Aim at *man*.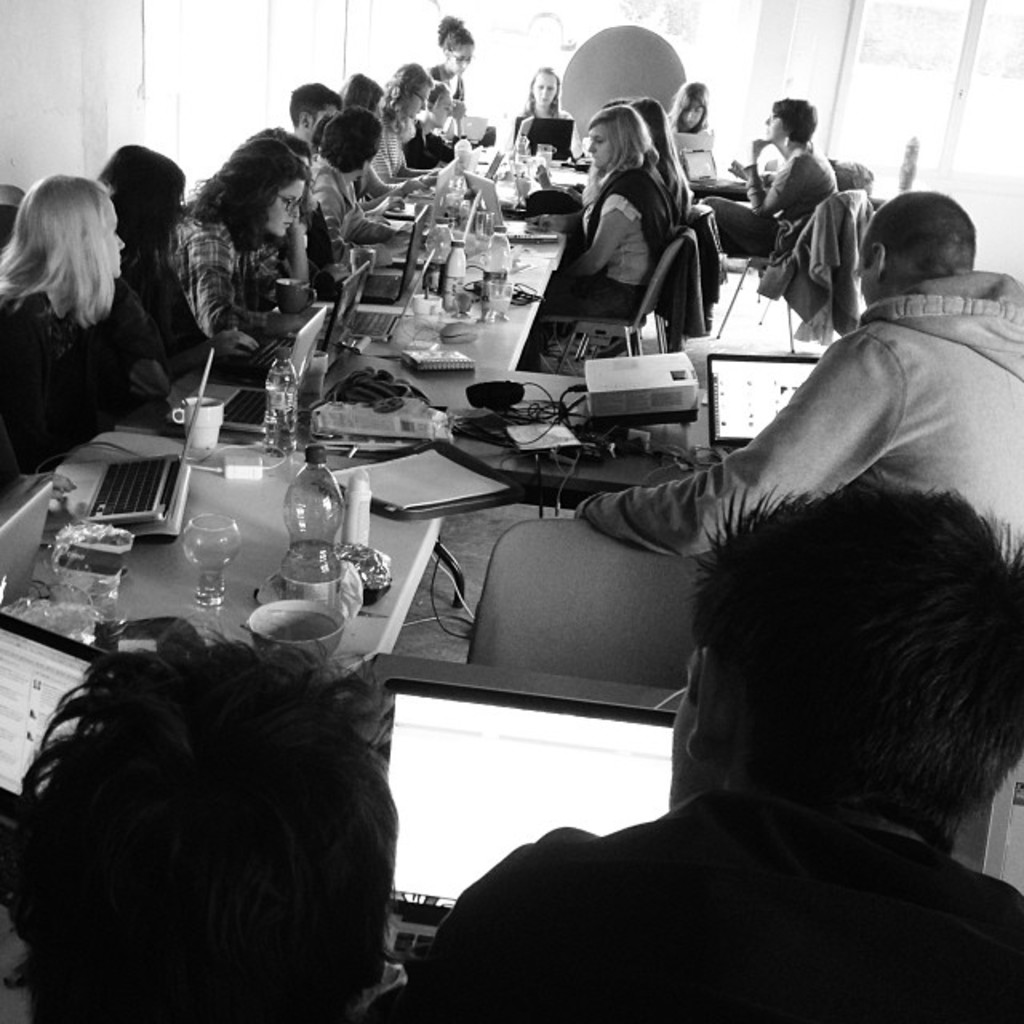
Aimed at left=309, top=109, right=410, bottom=267.
